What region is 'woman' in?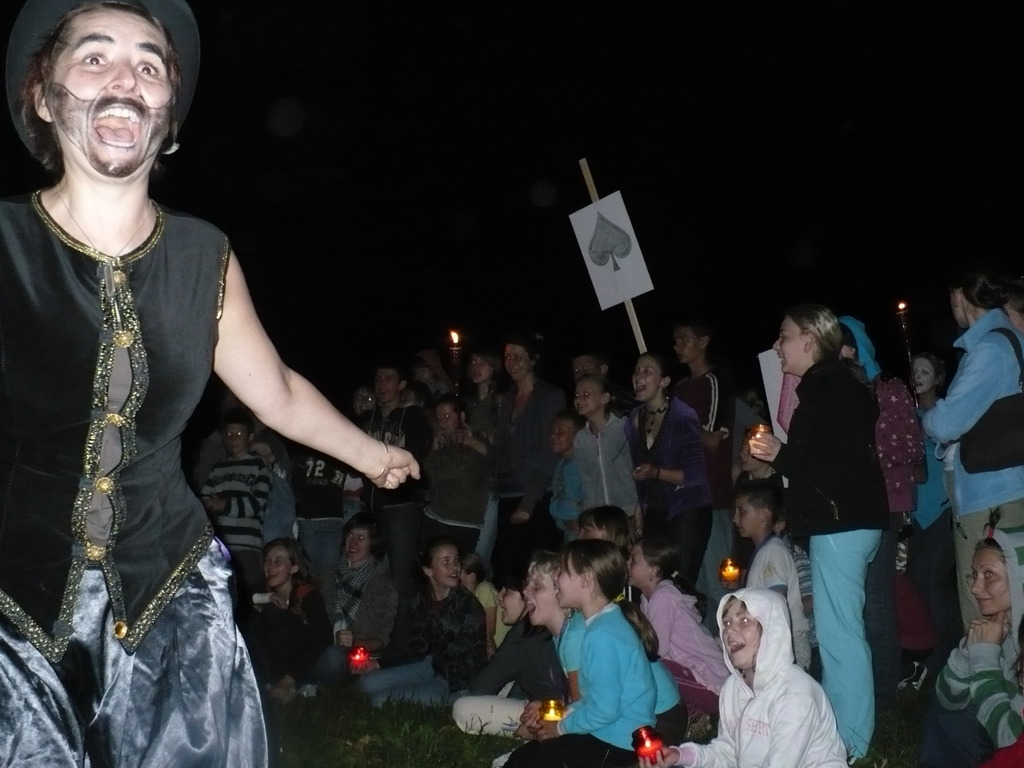
rect(922, 266, 1023, 636).
